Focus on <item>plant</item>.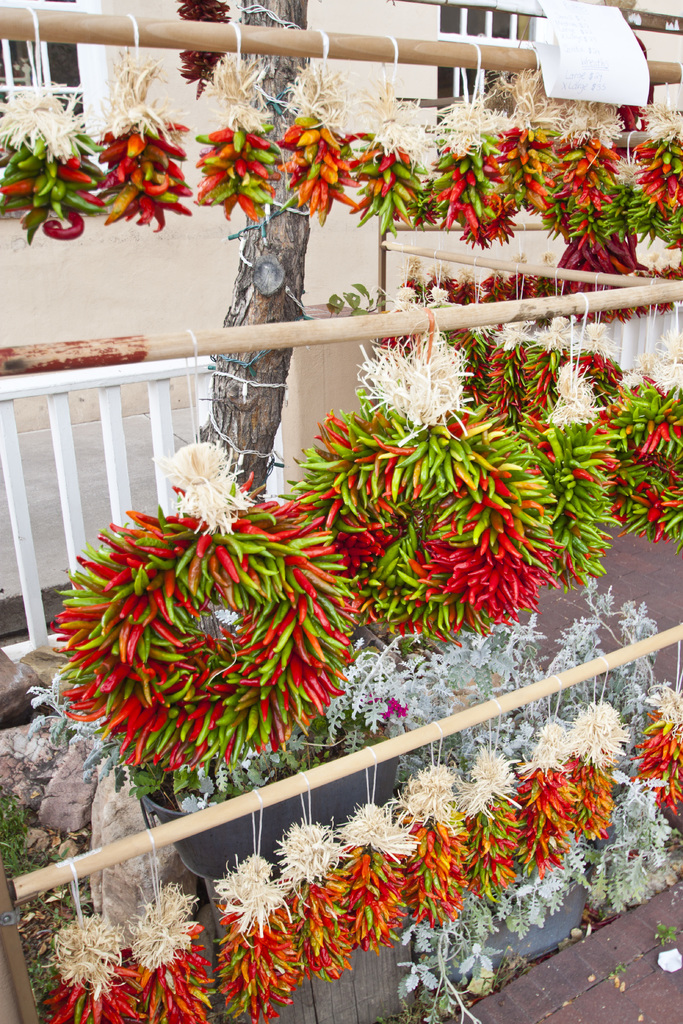
Focused at locate(589, 807, 682, 924).
